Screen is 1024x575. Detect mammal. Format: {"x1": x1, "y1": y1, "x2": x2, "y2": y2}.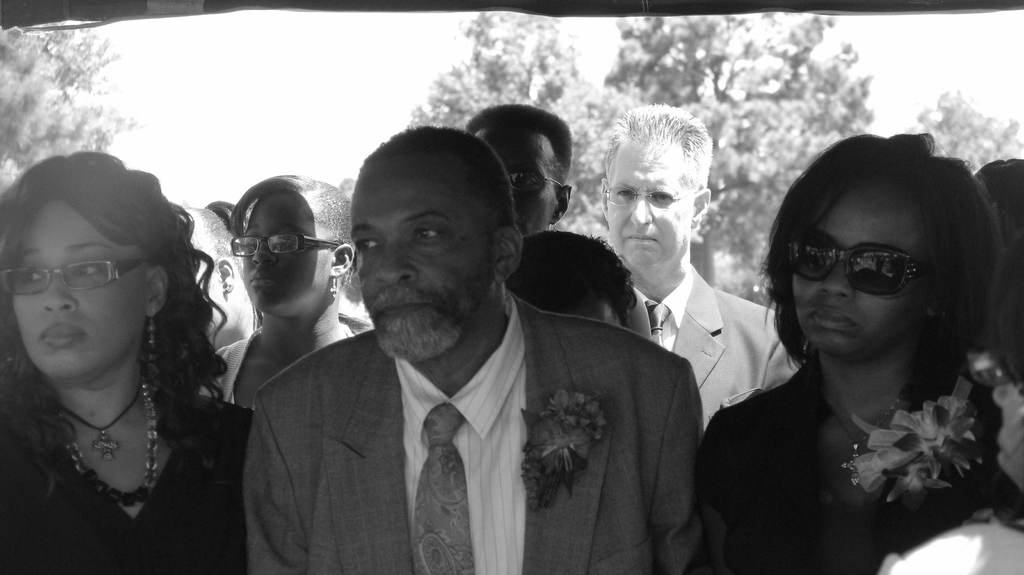
{"x1": 612, "y1": 99, "x2": 803, "y2": 421}.
